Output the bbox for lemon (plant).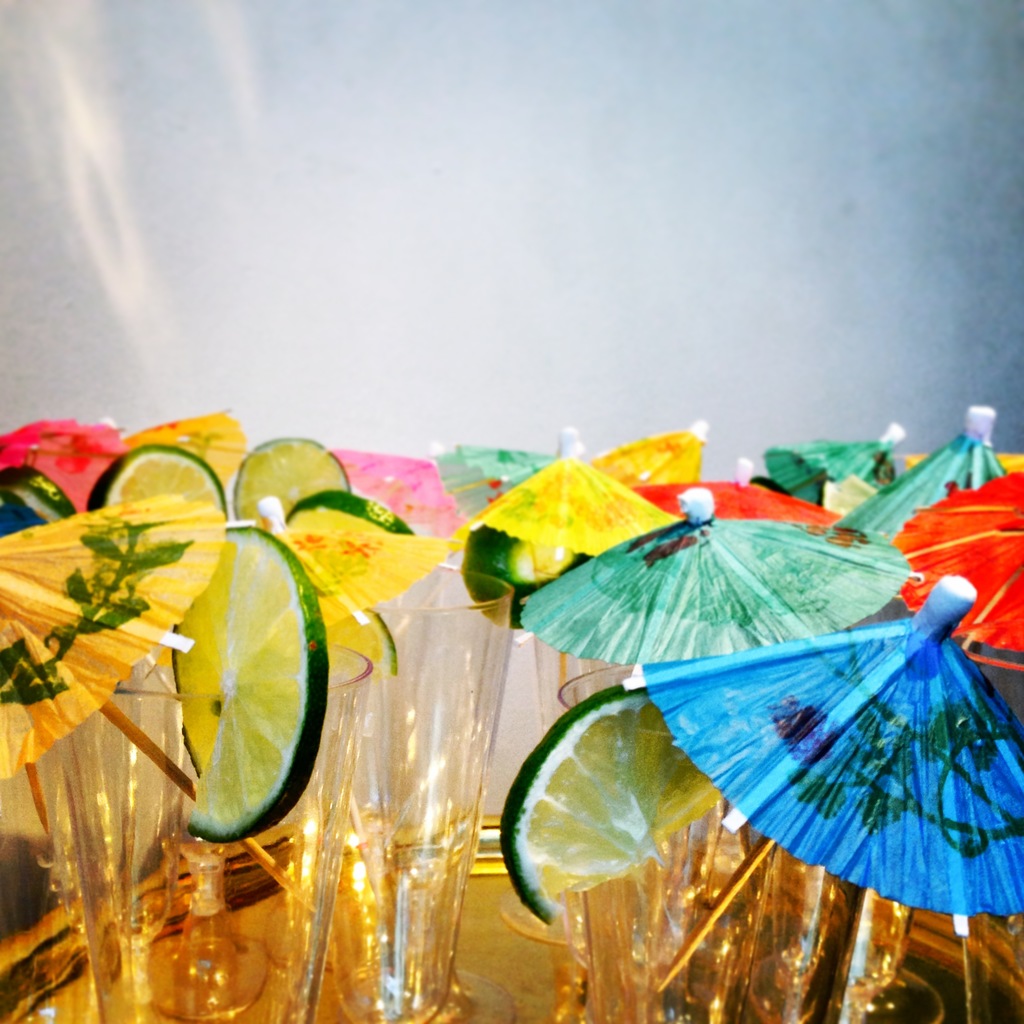
left=154, top=521, right=327, bottom=841.
